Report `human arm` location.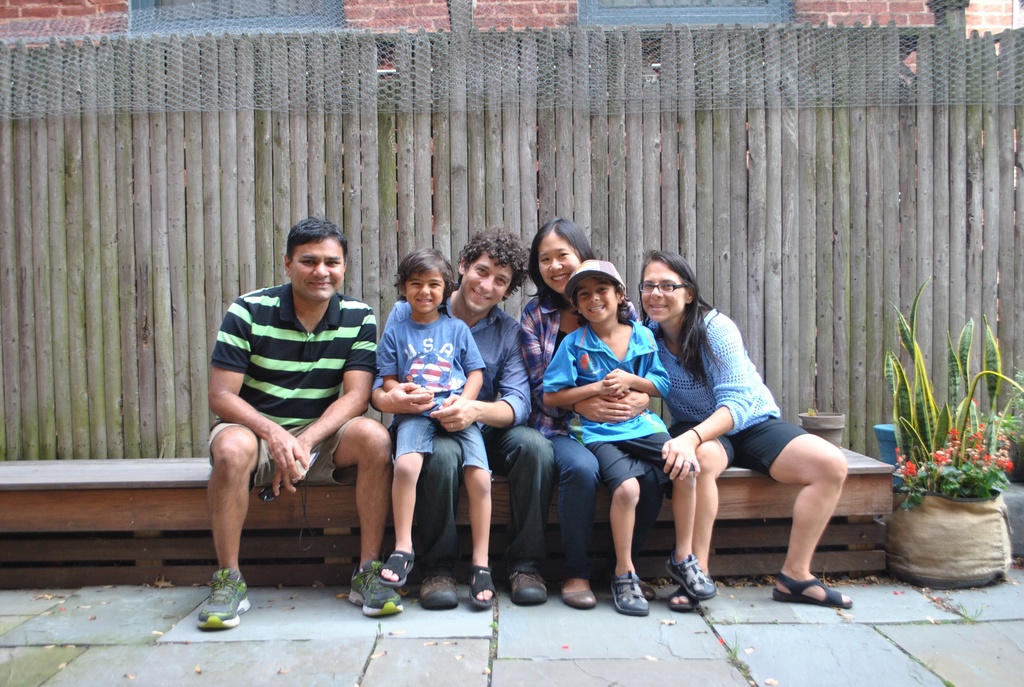
Report: (428,323,534,428).
